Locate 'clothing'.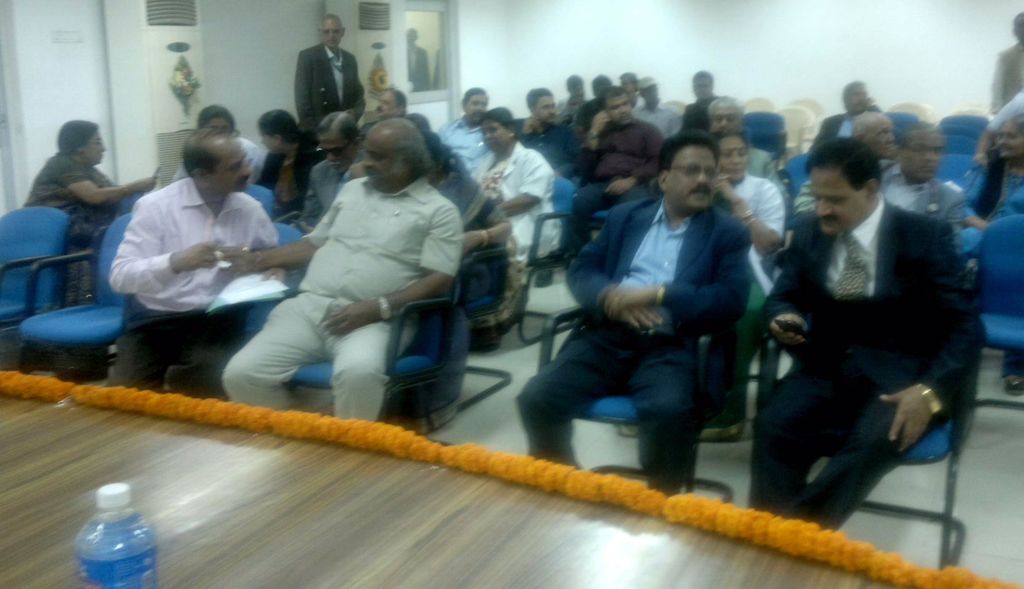
Bounding box: [x1=430, y1=115, x2=504, y2=187].
